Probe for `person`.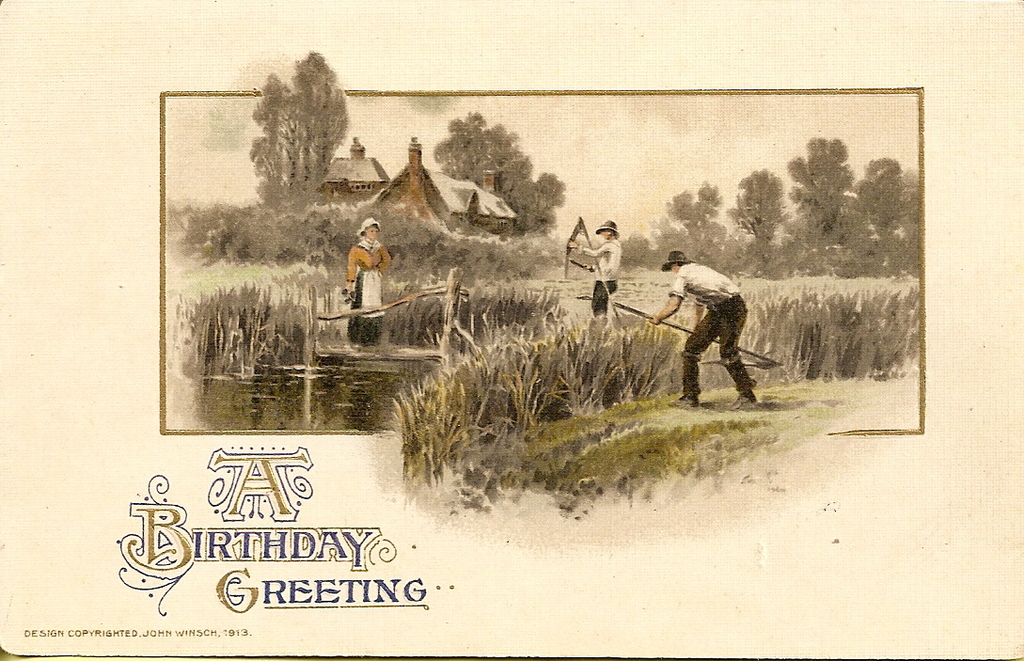
Probe result: BBox(564, 214, 628, 320).
